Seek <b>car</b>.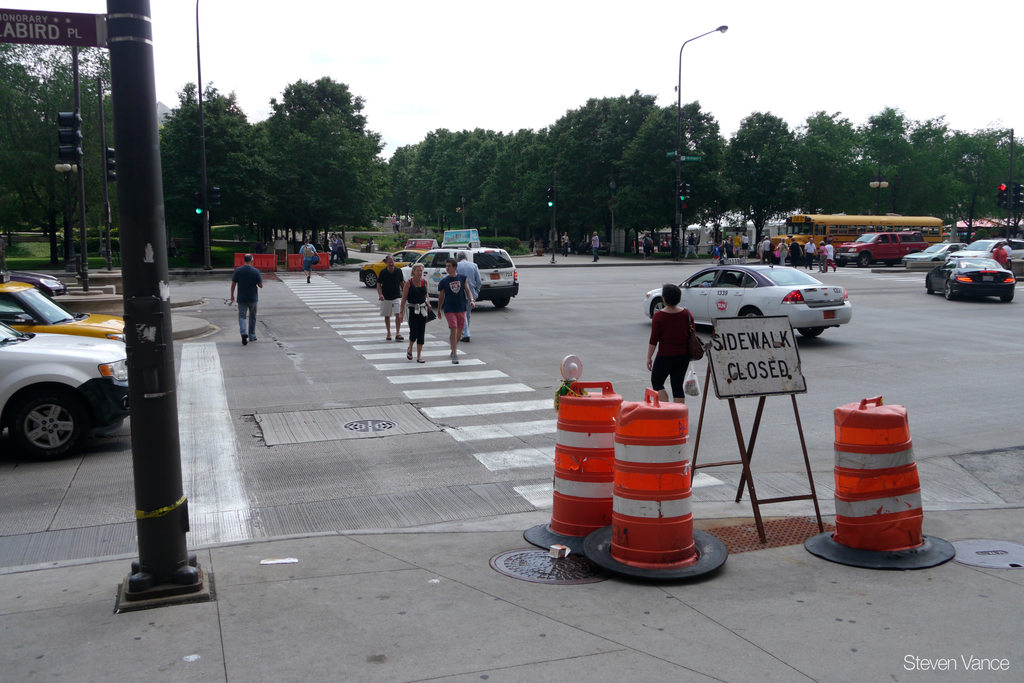
901, 241, 970, 261.
